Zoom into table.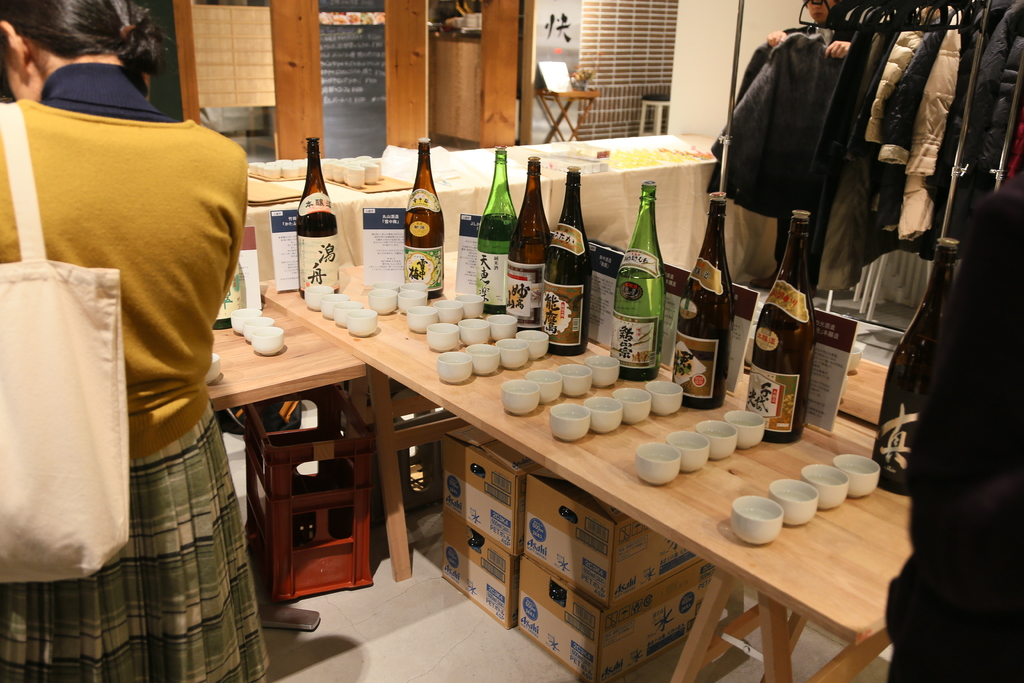
Zoom target: rect(273, 283, 923, 681).
